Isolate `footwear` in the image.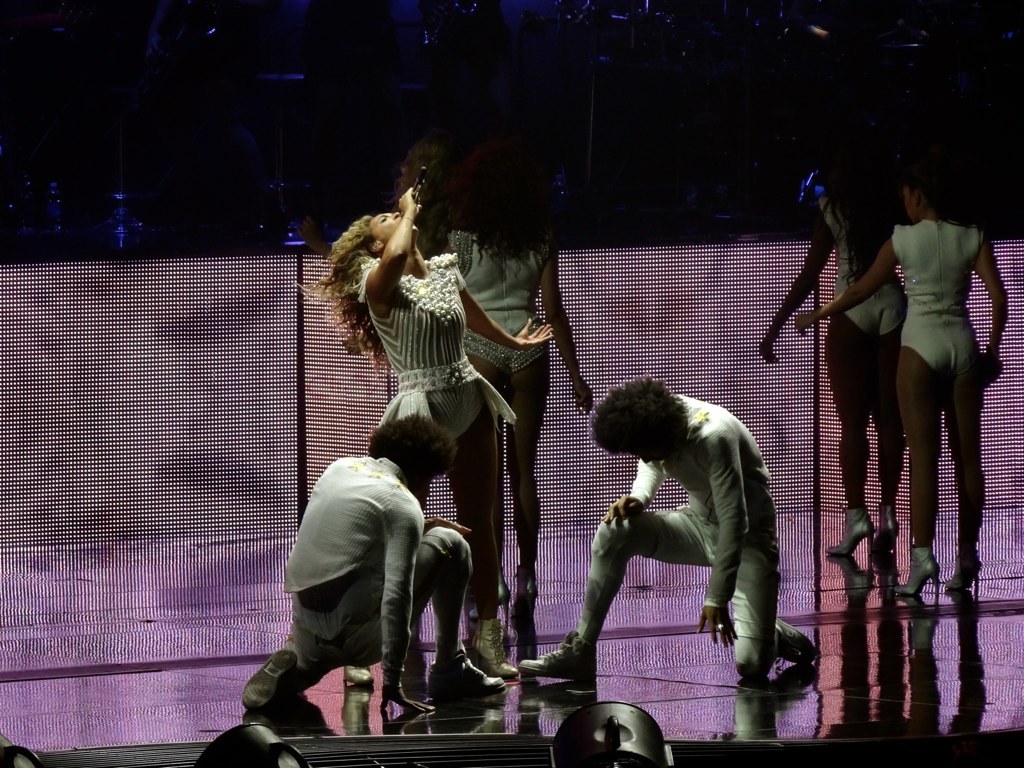
Isolated region: bbox(239, 648, 298, 711).
